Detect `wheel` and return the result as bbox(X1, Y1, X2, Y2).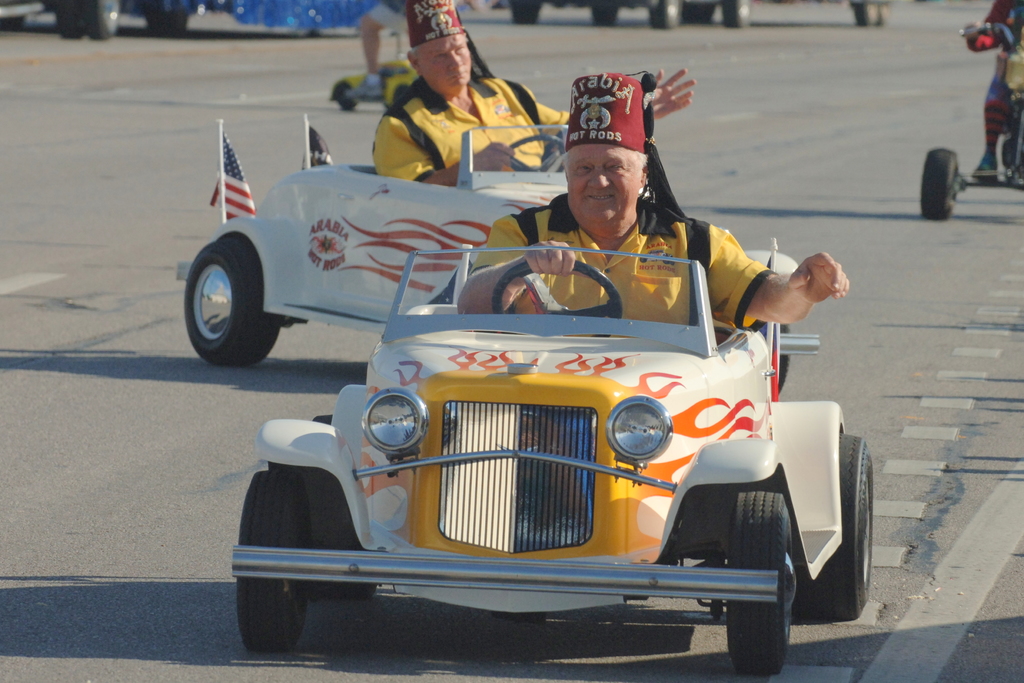
bbox(297, 413, 378, 600).
